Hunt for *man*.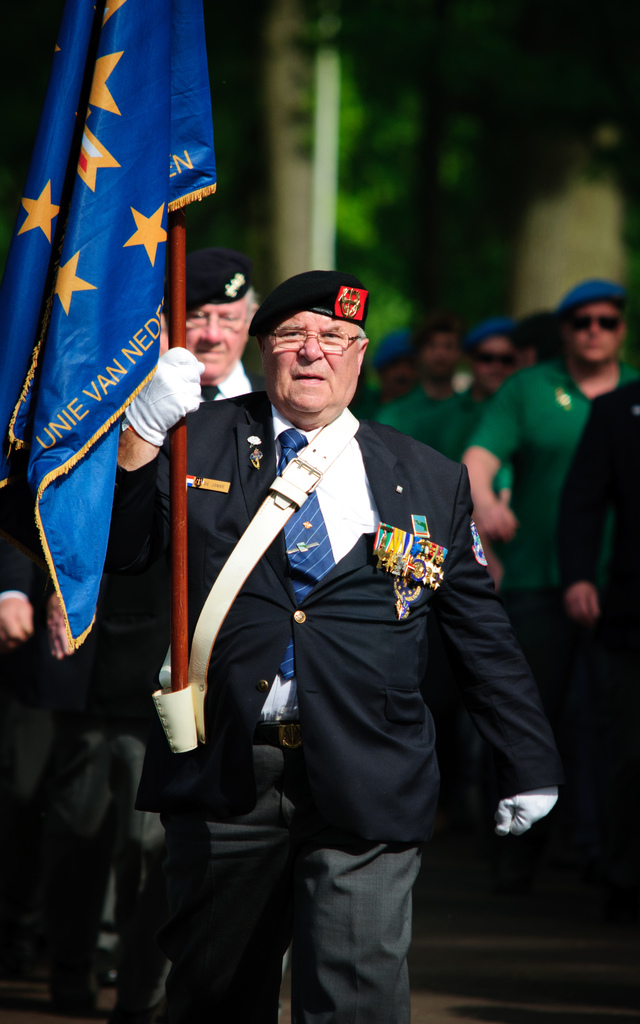
Hunted down at 365 308 472 445.
